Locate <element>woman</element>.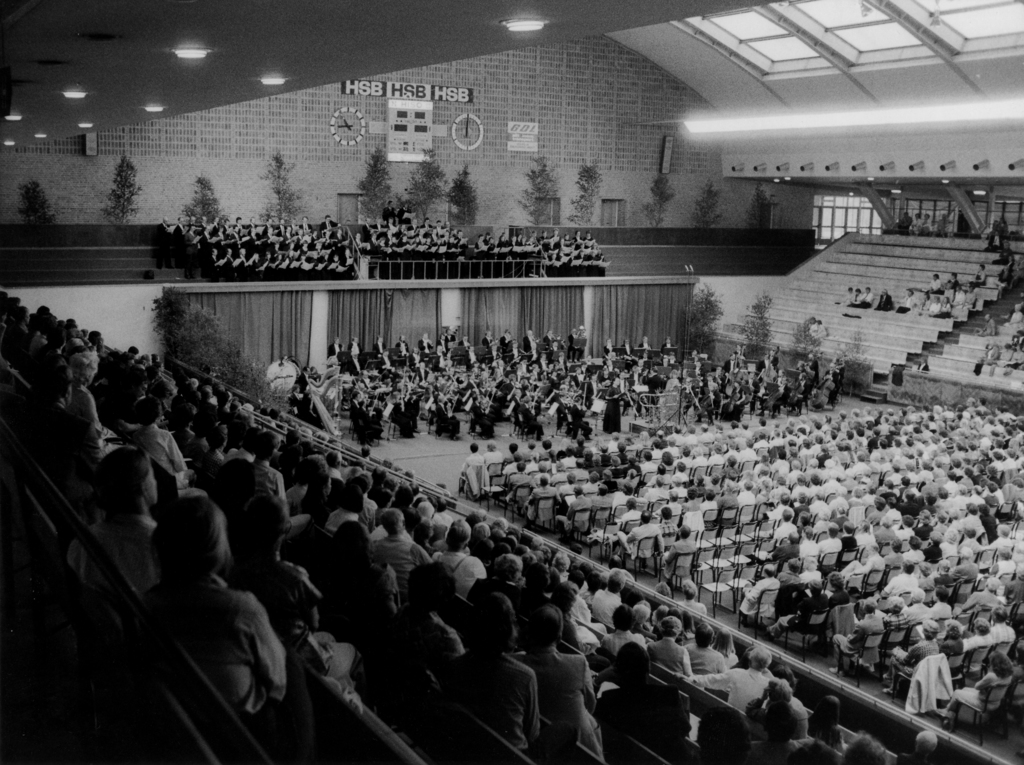
Bounding box: x1=831, y1=599, x2=883, y2=675.
